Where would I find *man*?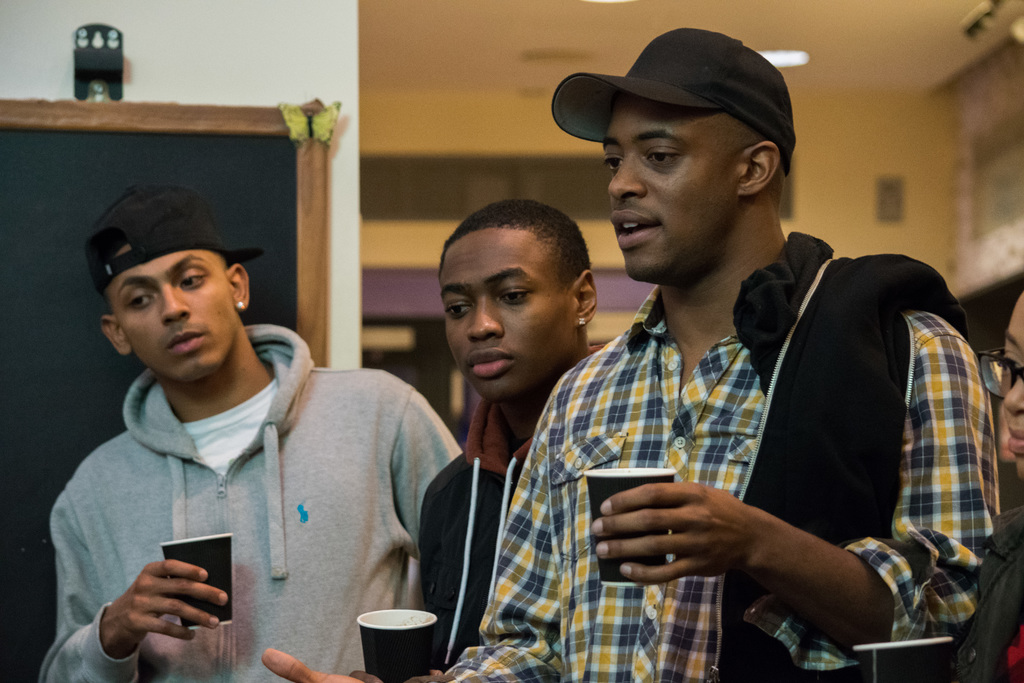
At select_region(33, 183, 467, 682).
